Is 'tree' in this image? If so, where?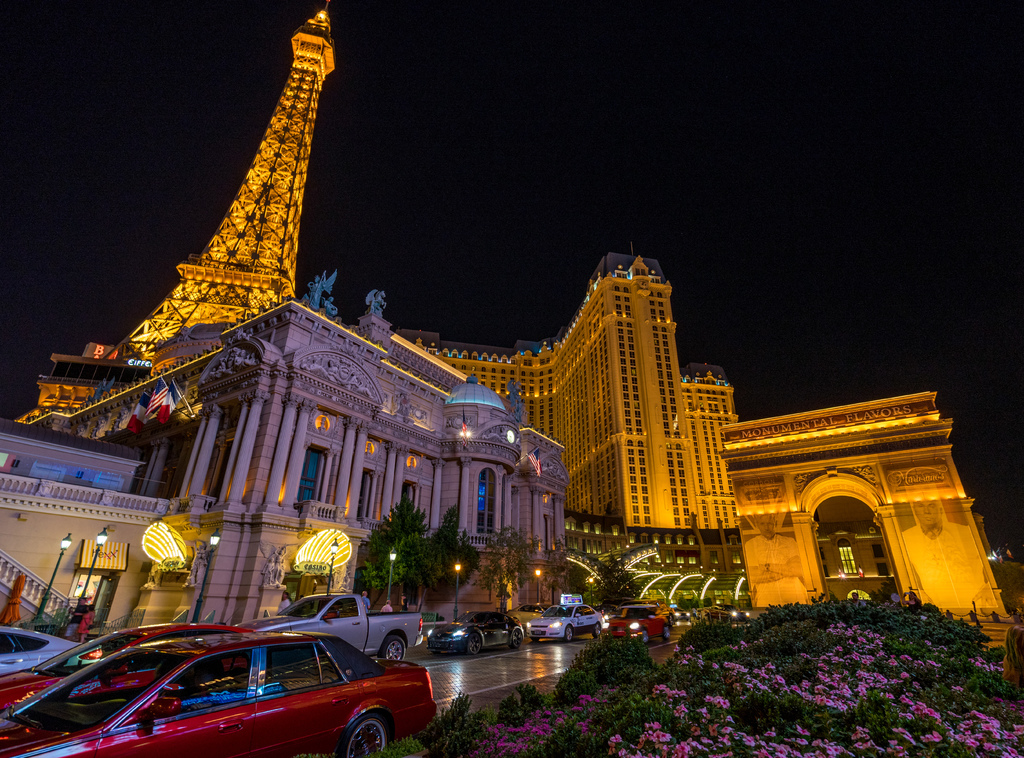
Yes, at <box>676,591,721,618</box>.
